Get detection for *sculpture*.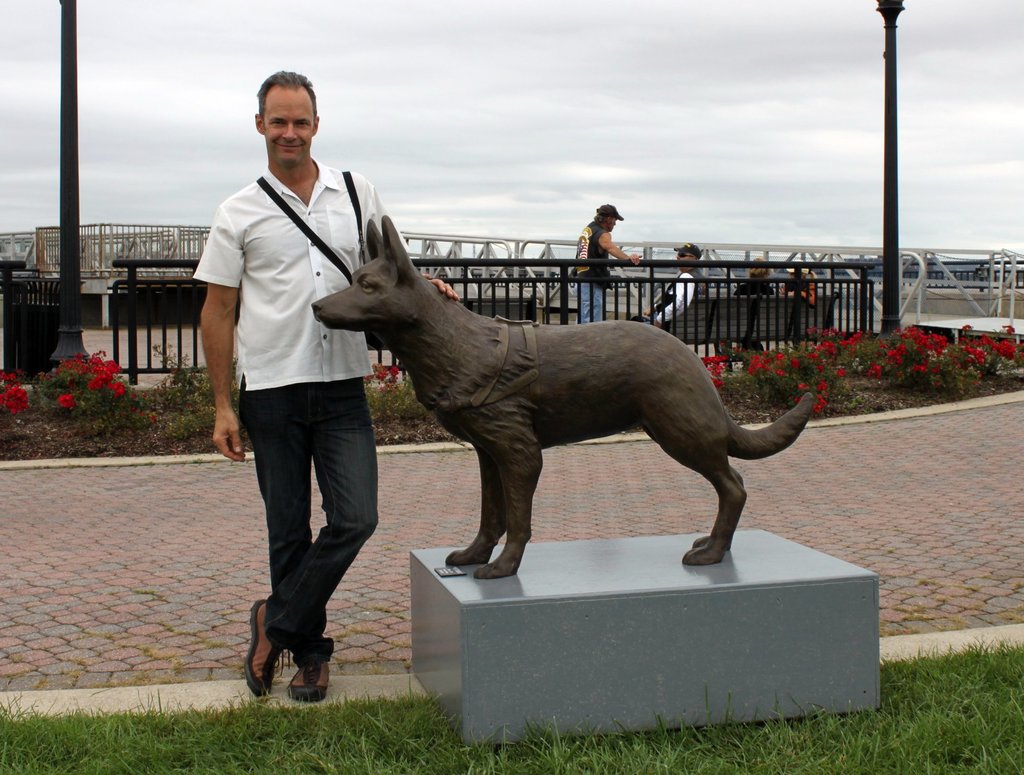
Detection: 307/211/819/574.
